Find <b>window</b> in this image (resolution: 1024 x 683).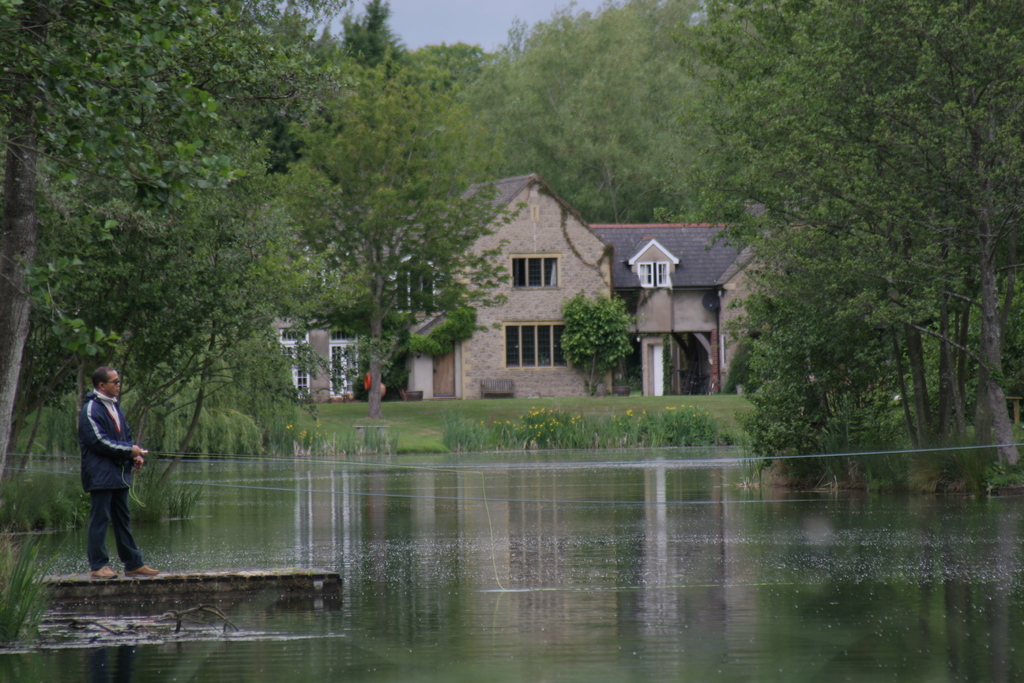
locate(281, 322, 318, 399).
